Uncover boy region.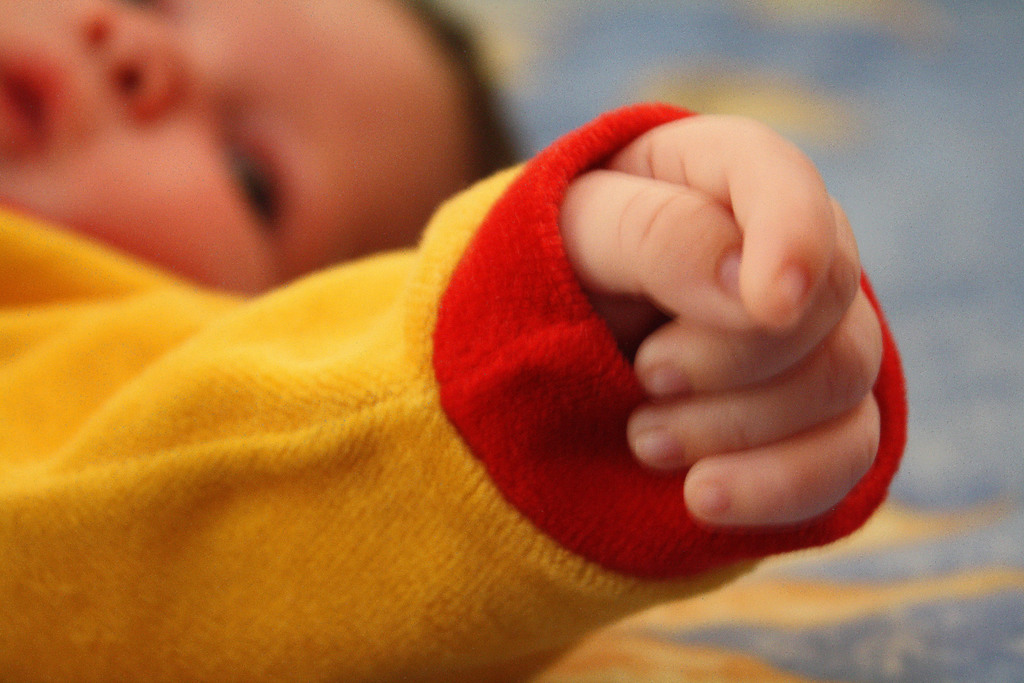
Uncovered: Rect(0, 0, 909, 682).
